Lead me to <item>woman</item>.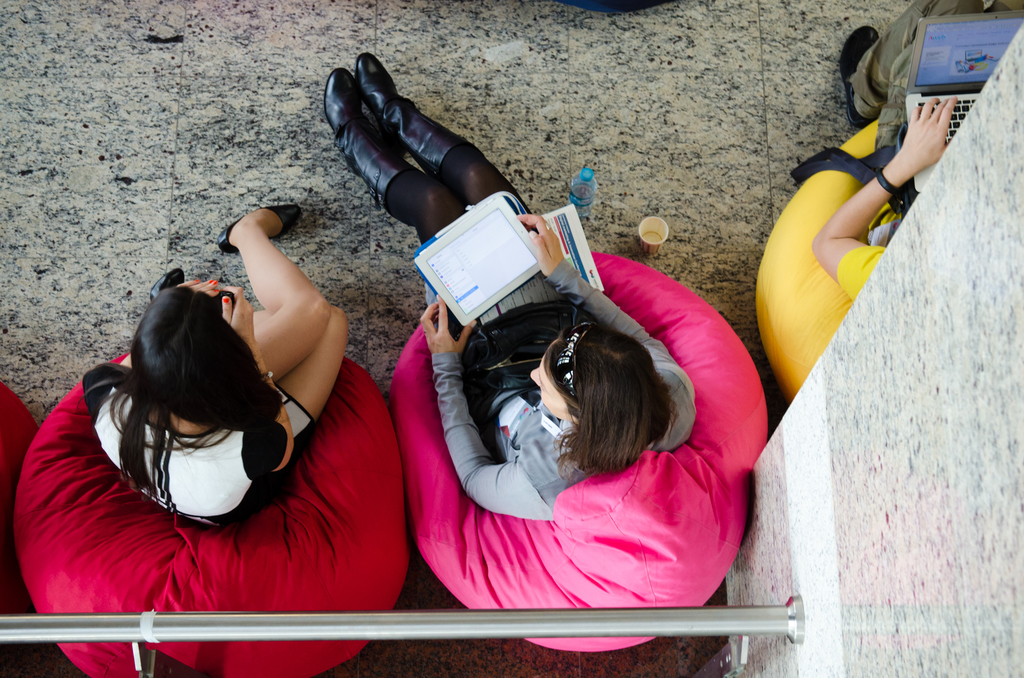
Lead to [321,49,703,522].
